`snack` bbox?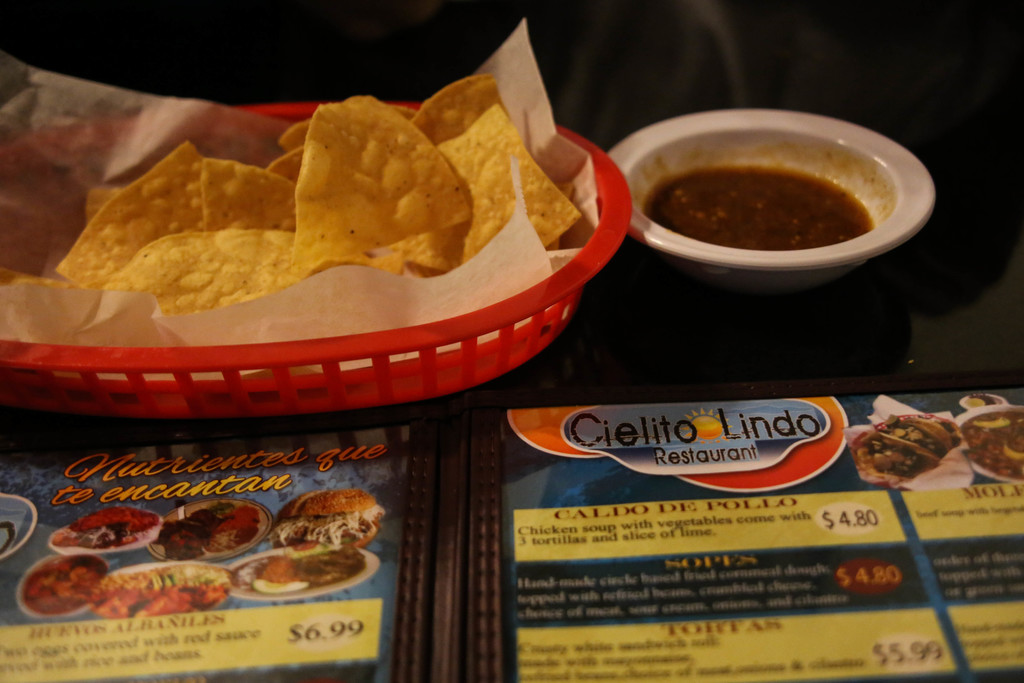
box(268, 488, 384, 546)
